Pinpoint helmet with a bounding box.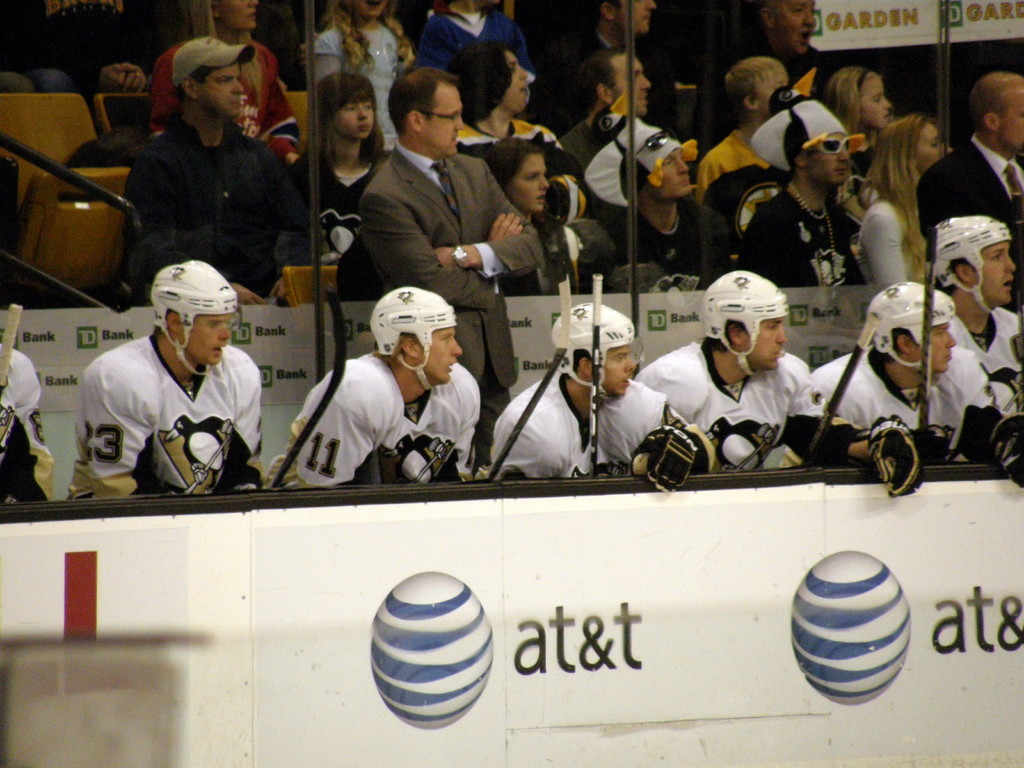
934,211,1013,316.
